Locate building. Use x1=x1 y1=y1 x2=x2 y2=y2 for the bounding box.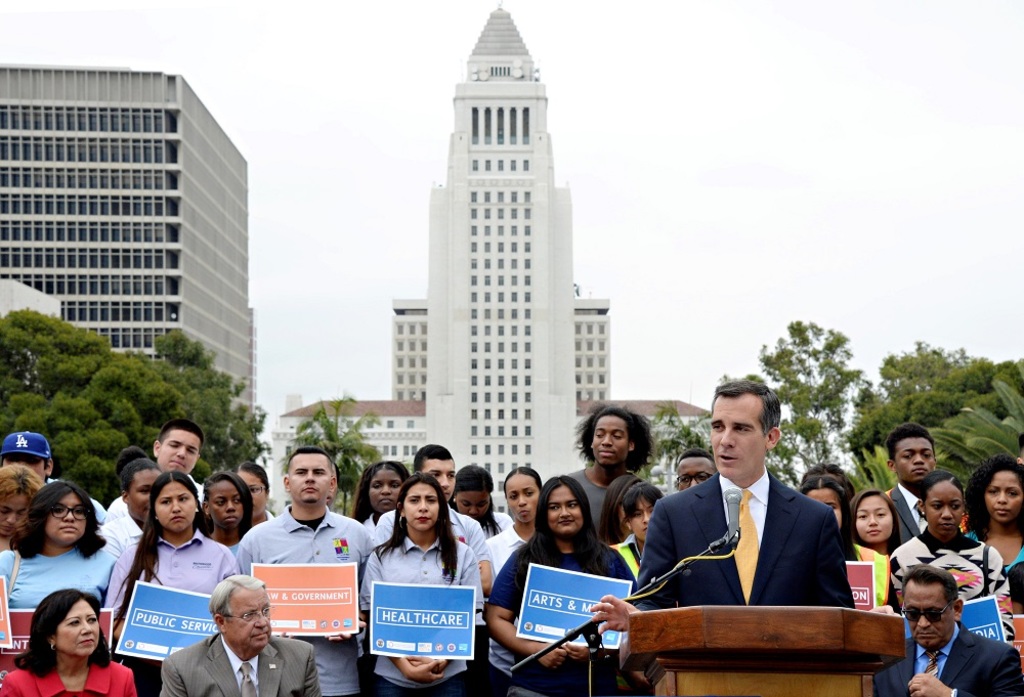
x1=269 y1=400 x2=717 y2=522.
